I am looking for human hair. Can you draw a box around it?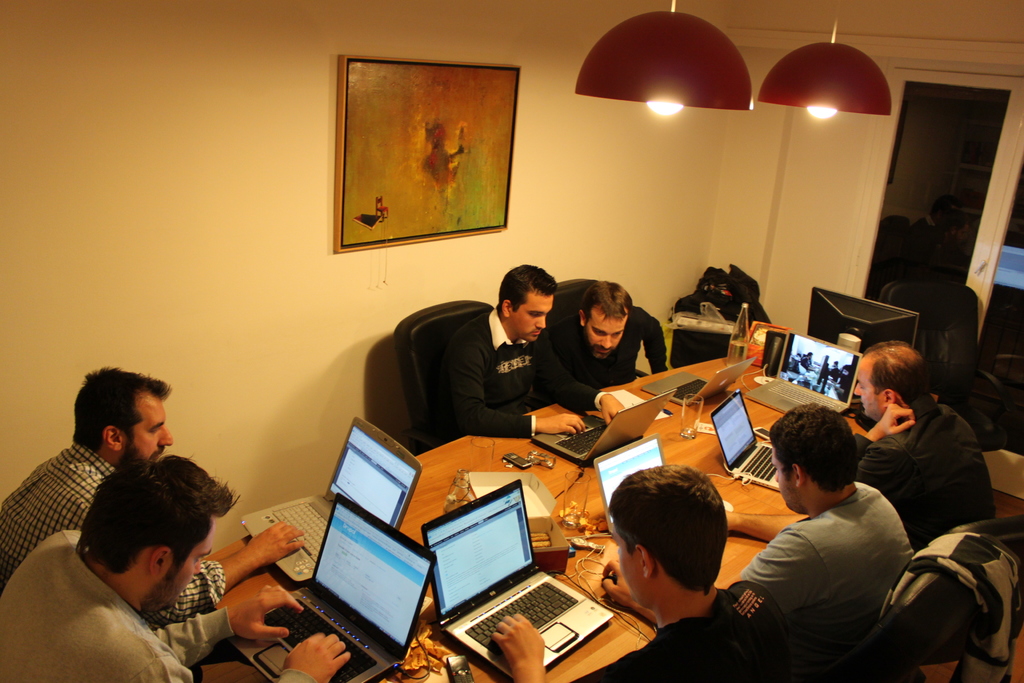
Sure, the bounding box is pyautogui.locateOnScreen(580, 276, 640, 329).
